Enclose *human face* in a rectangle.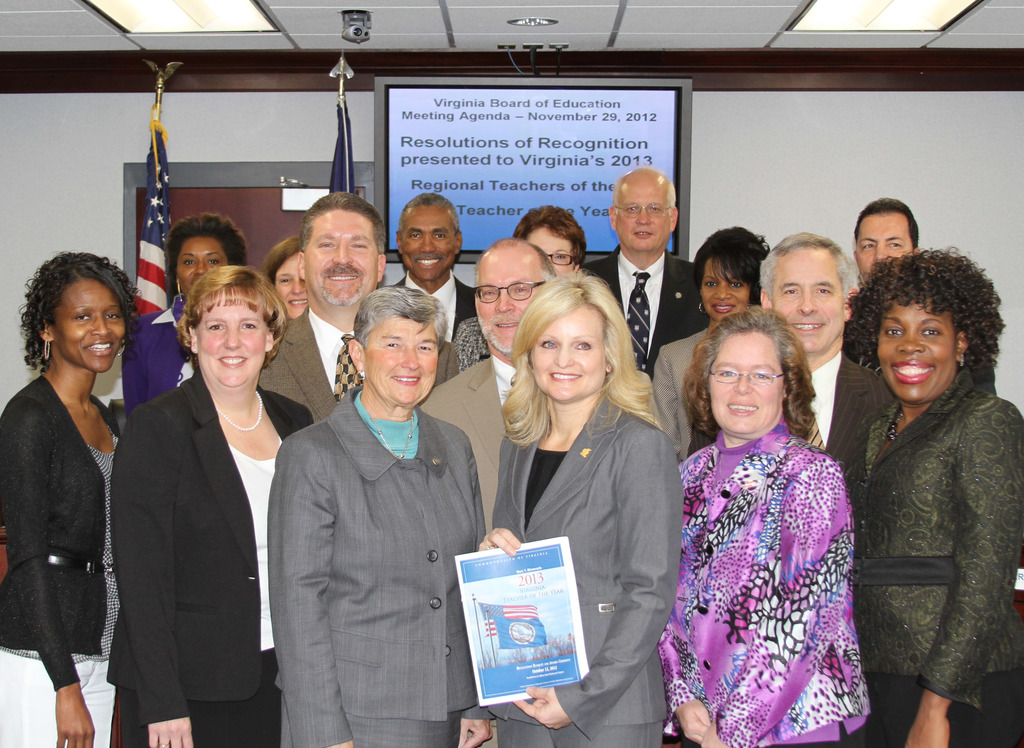
detection(176, 237, 228, 296).
